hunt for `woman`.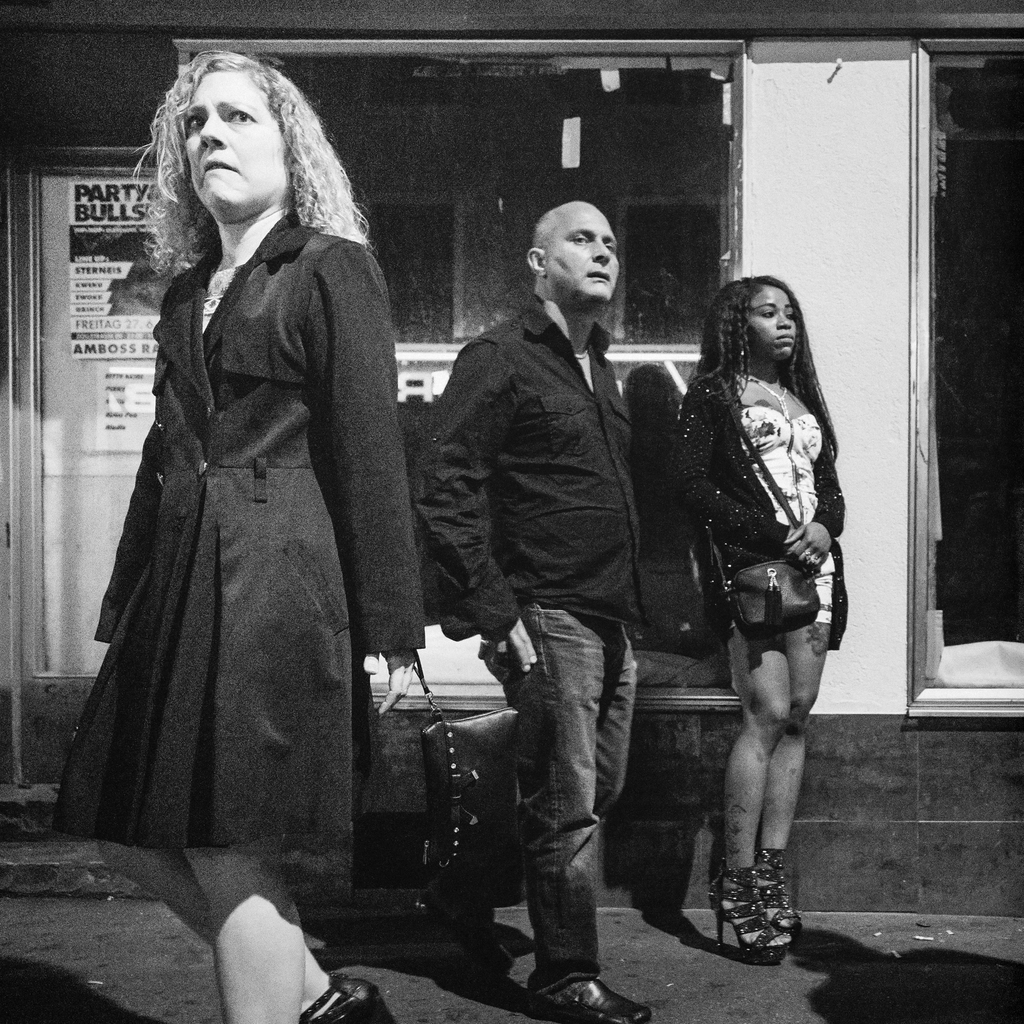
Hunted down at <box>669,269,856,965</box>.
